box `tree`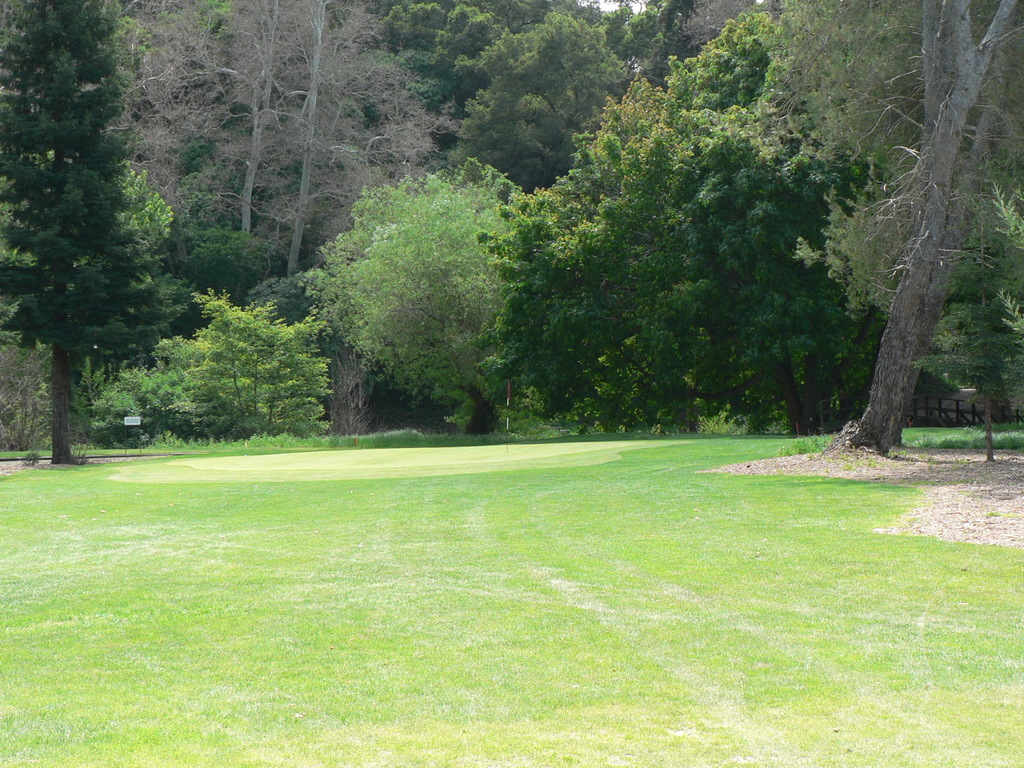
461, 42, 591, 195
